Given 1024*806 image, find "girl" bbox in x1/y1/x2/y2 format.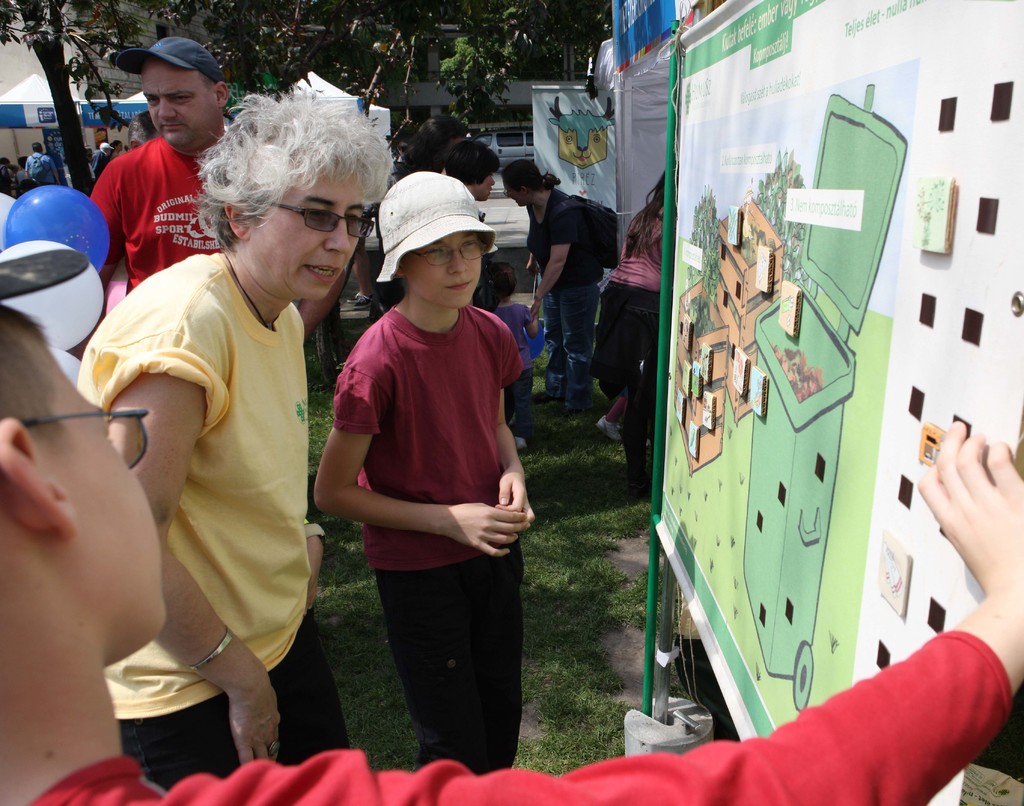
588/167/667/439.
